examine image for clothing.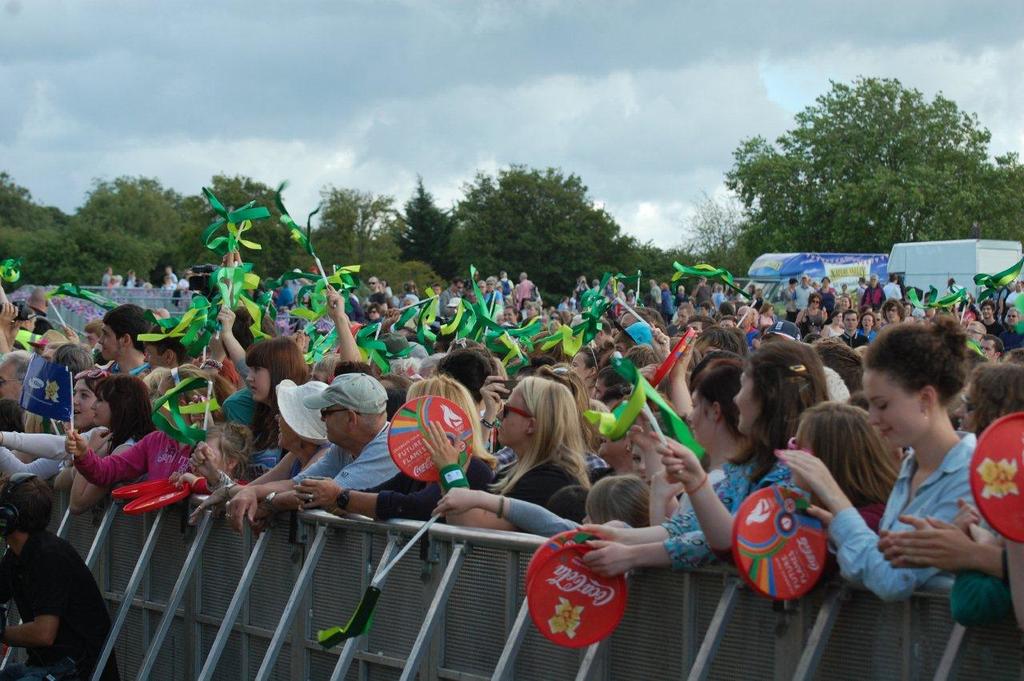
Examination result: [left=284, top=415, right=404, bottom=487].
